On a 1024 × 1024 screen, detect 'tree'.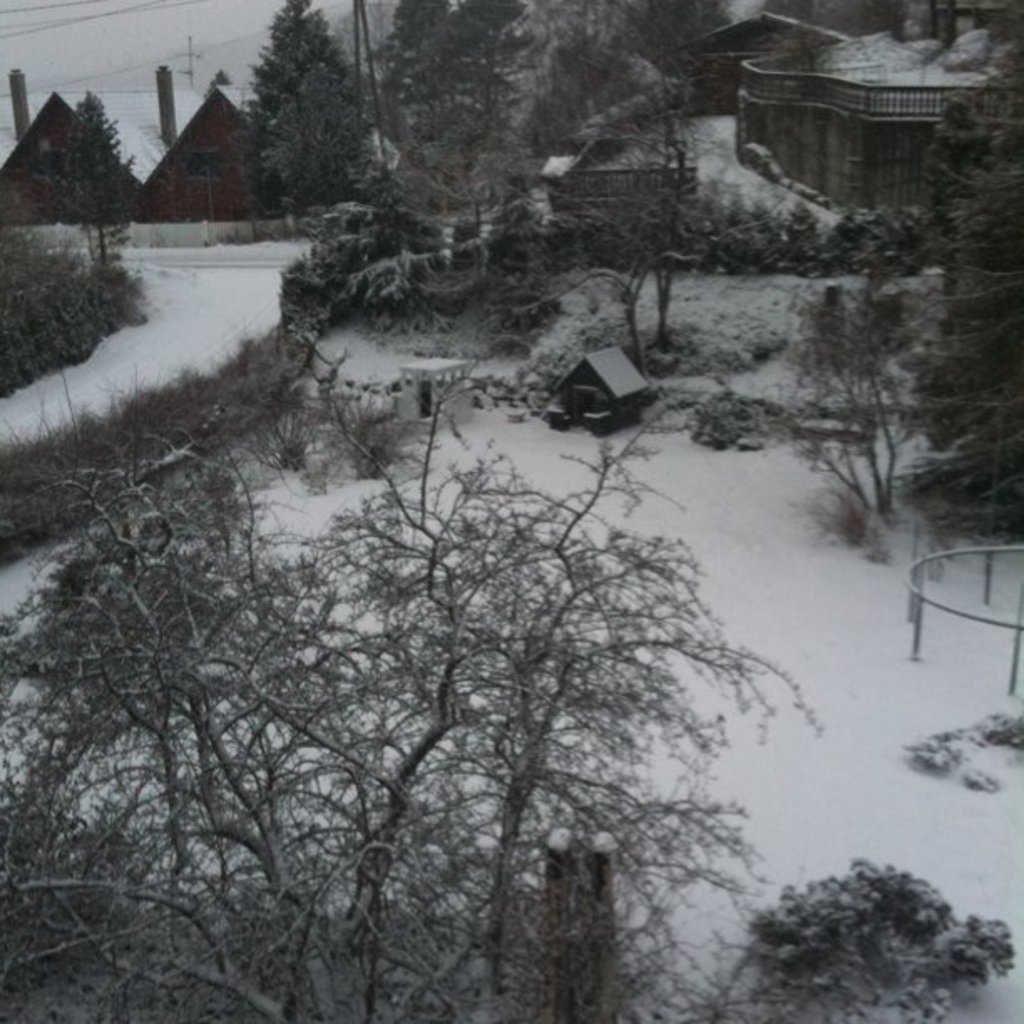
(758,274,934,515).
